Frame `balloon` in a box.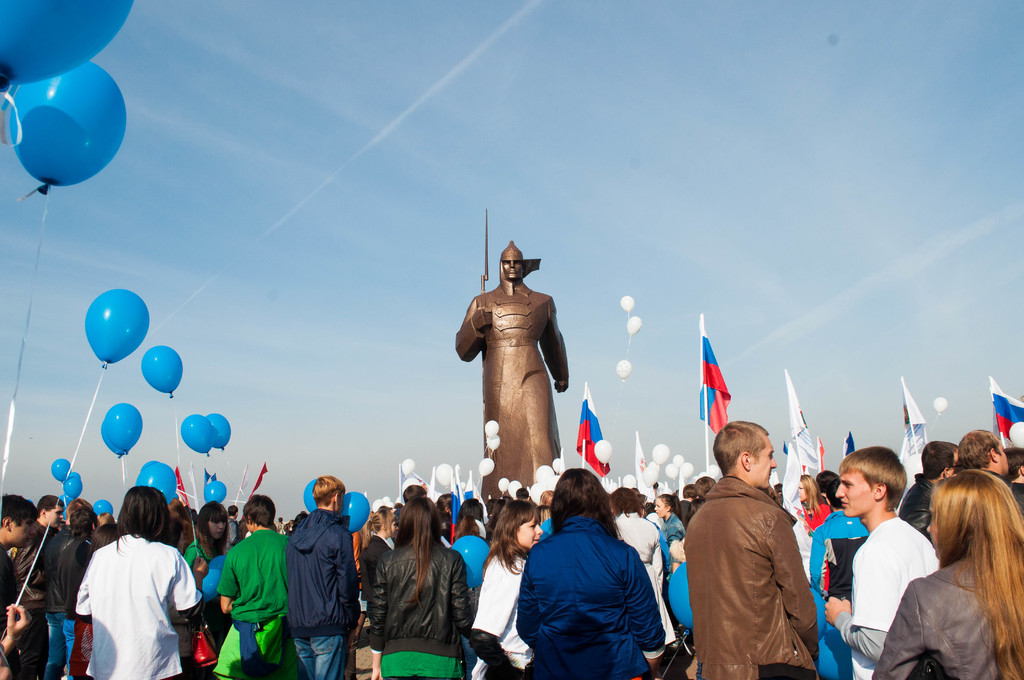
204/482/225/503.
